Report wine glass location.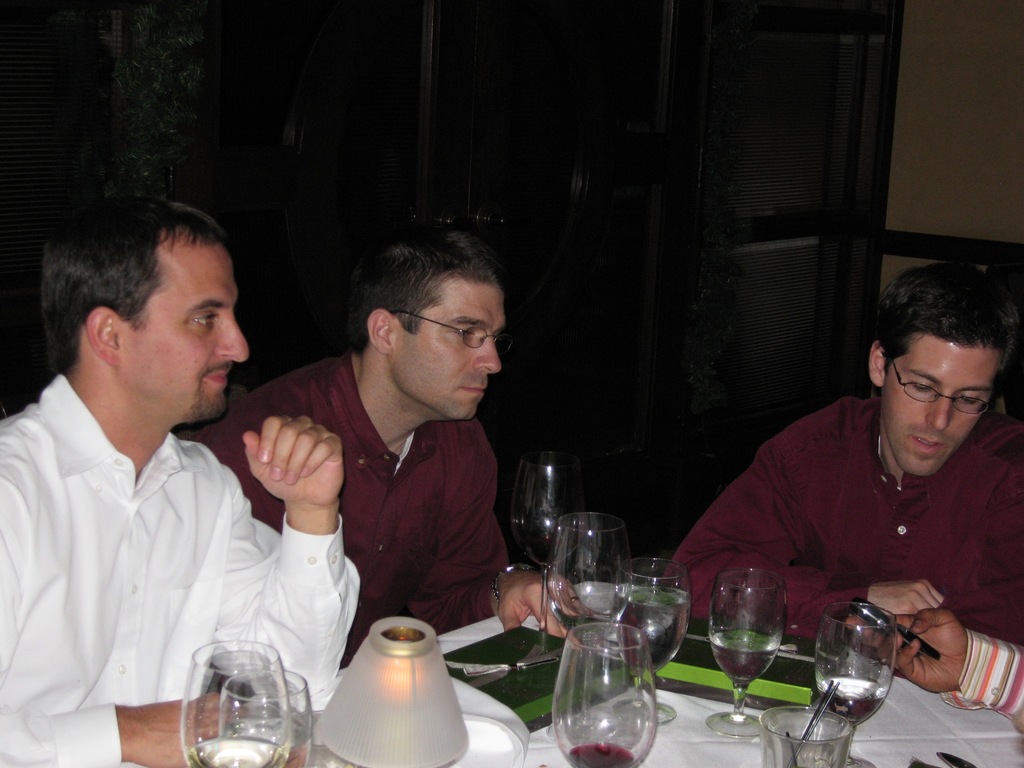
Report: Rect(554, 626, 654, 764).
